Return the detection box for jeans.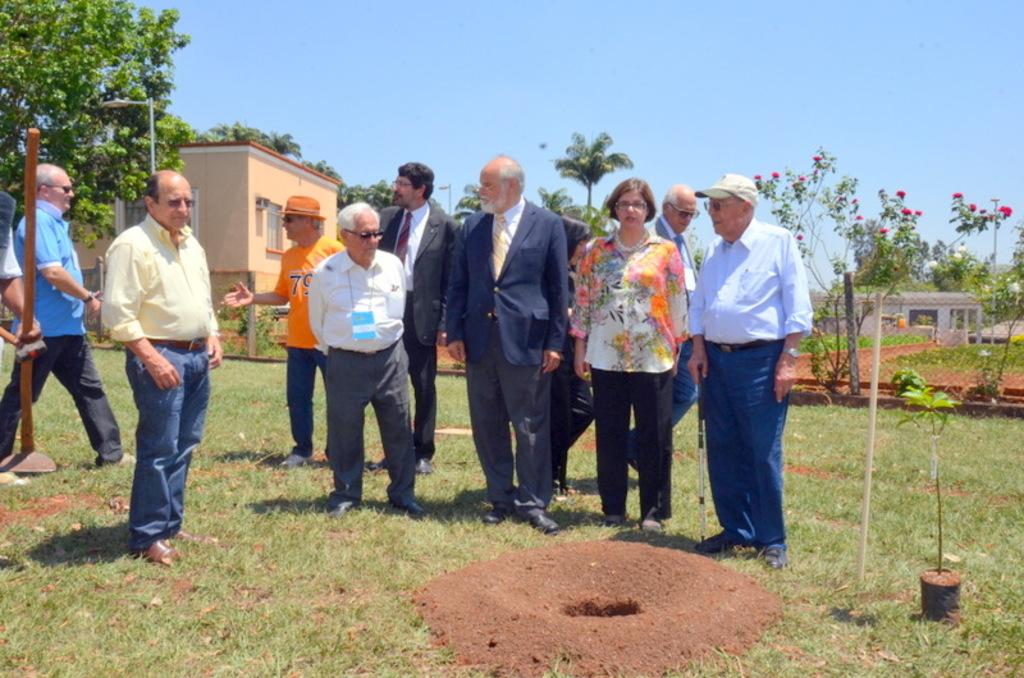
(625,338,707,476).
